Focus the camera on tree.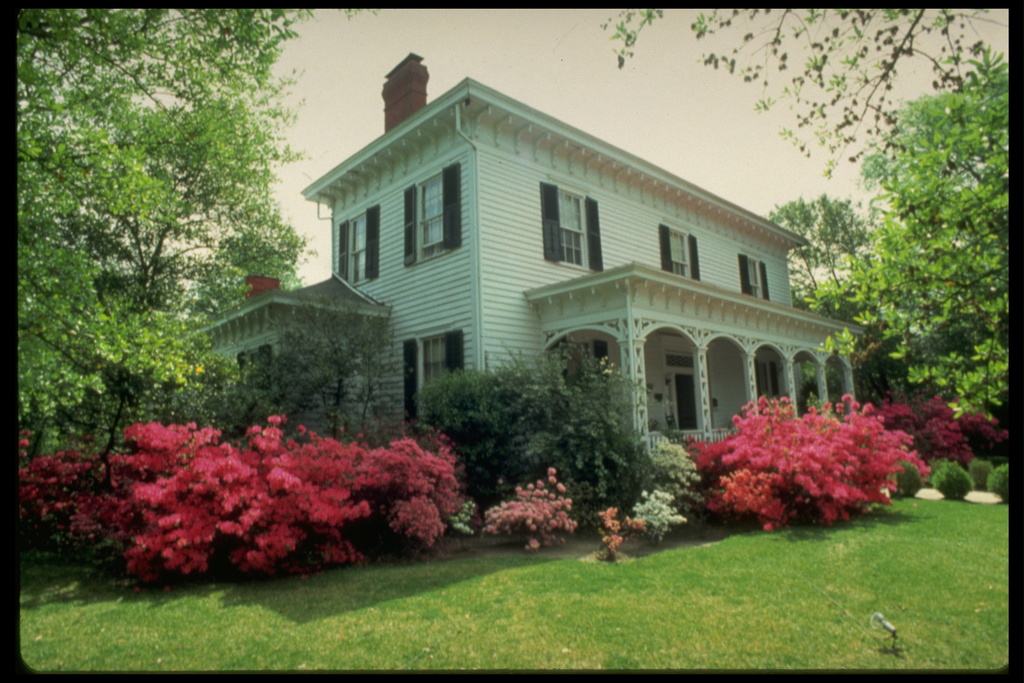
Focus region: (591, 0, 1001, 167).
